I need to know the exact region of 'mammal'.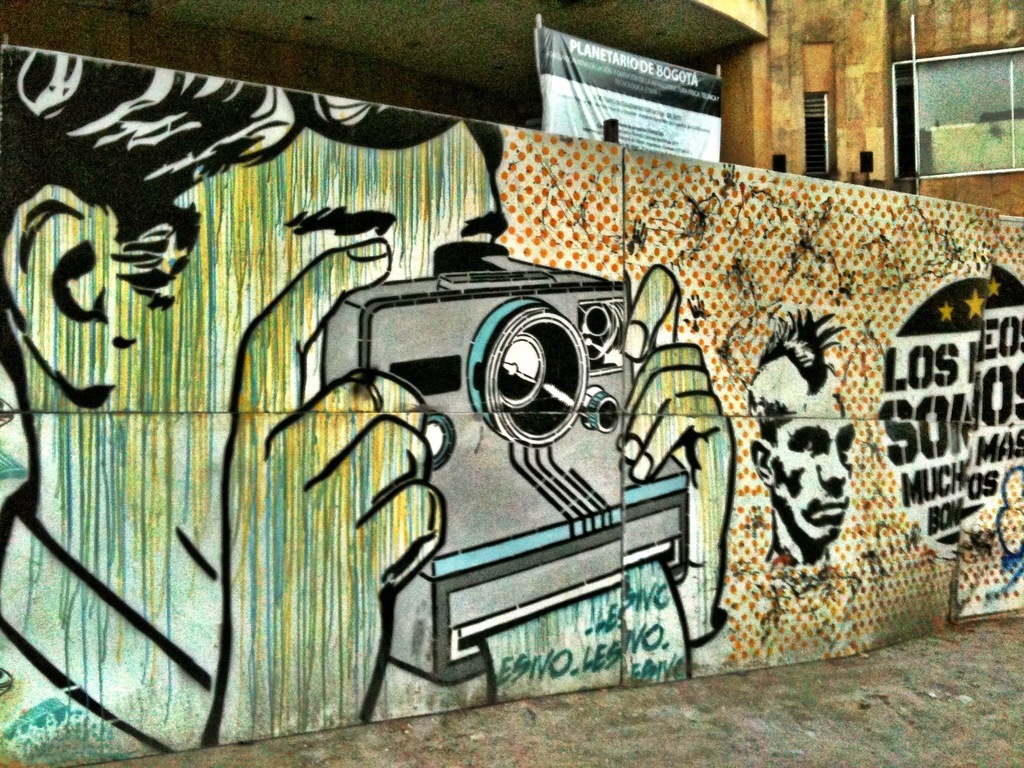
Region: Rect(0, 48, 734, 752).
